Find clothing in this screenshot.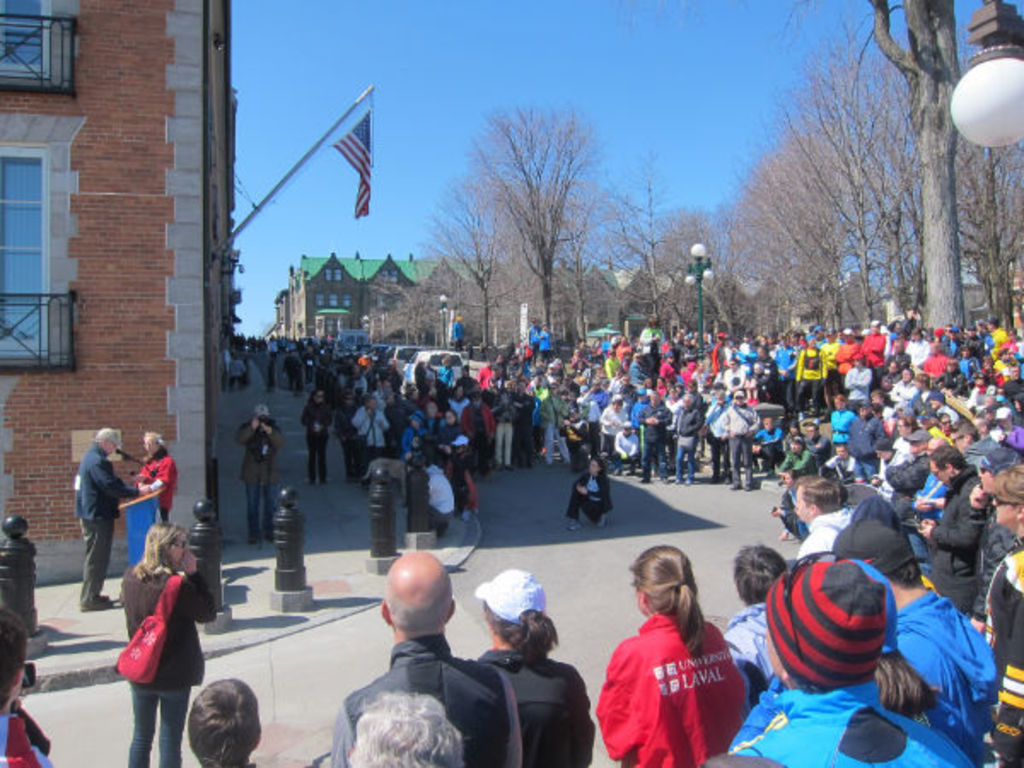
The bounding box for clothing is pyautogui.locateOnScreen(447, 323, 464, 346).
